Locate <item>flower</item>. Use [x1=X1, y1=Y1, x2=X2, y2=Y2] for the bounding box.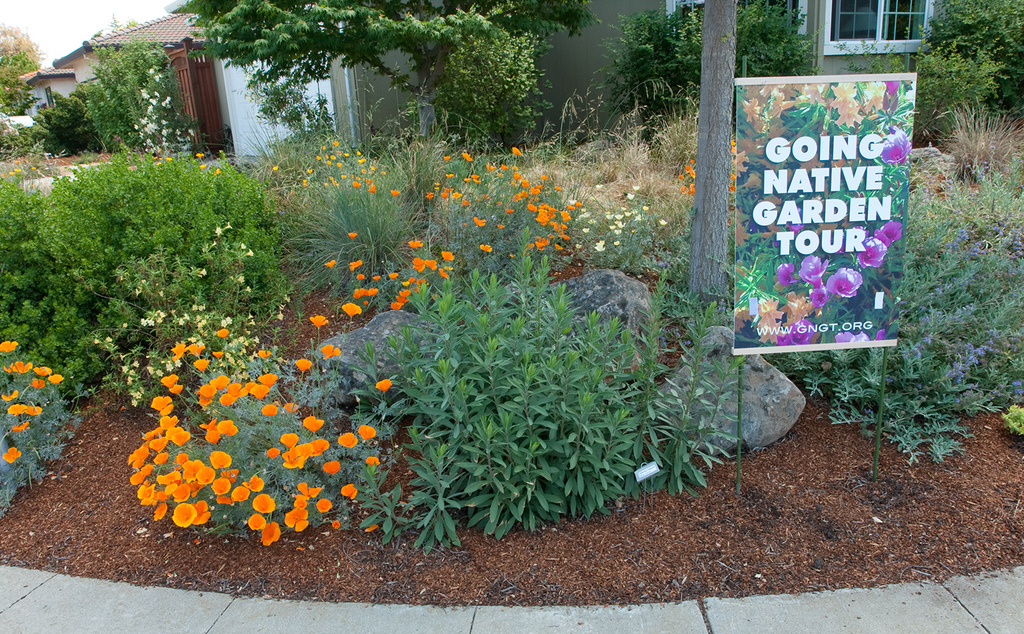
[x1=9, y1=401, x2=25, y2=416].
